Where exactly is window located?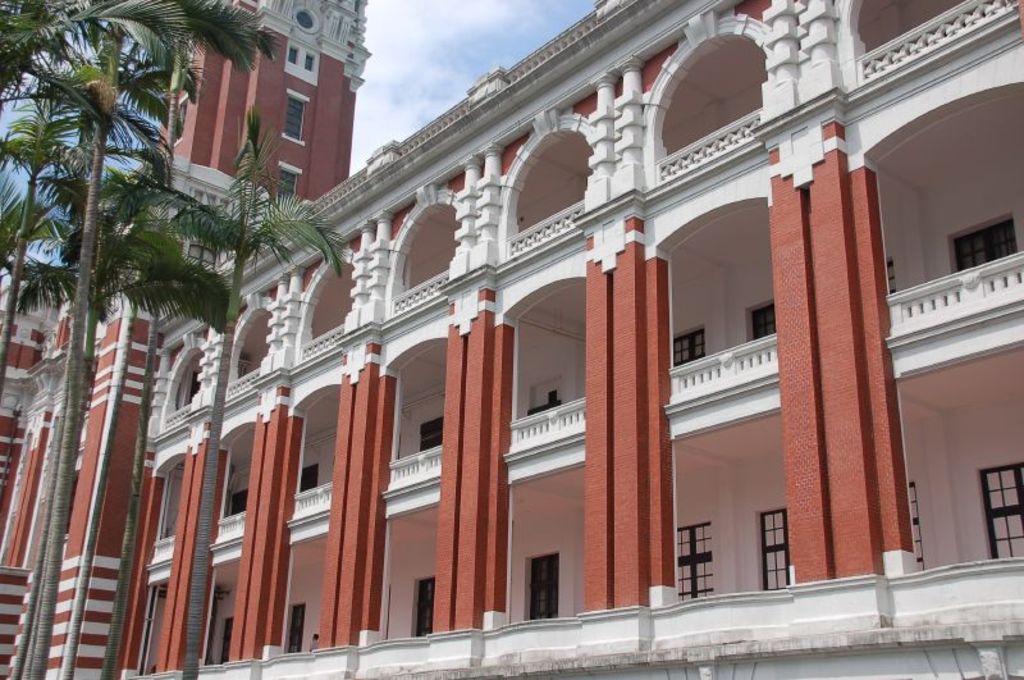
Its bounding box is 287 594 305 645.
